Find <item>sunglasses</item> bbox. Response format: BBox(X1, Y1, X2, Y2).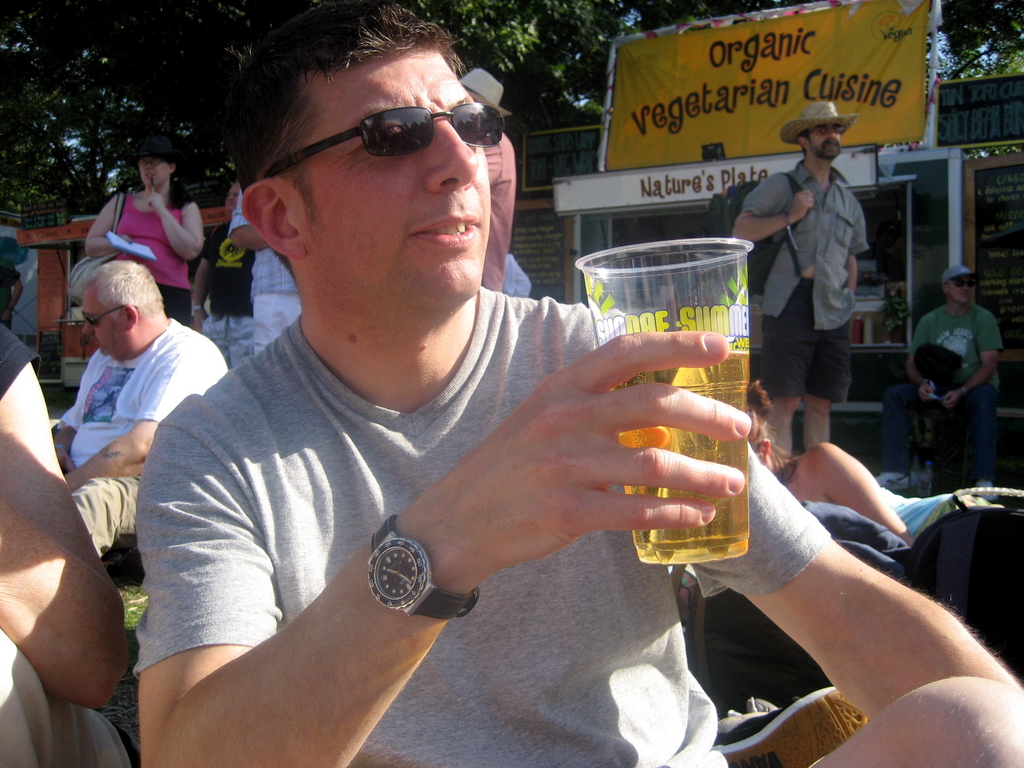
BBox(80, 305, 136, 332).
